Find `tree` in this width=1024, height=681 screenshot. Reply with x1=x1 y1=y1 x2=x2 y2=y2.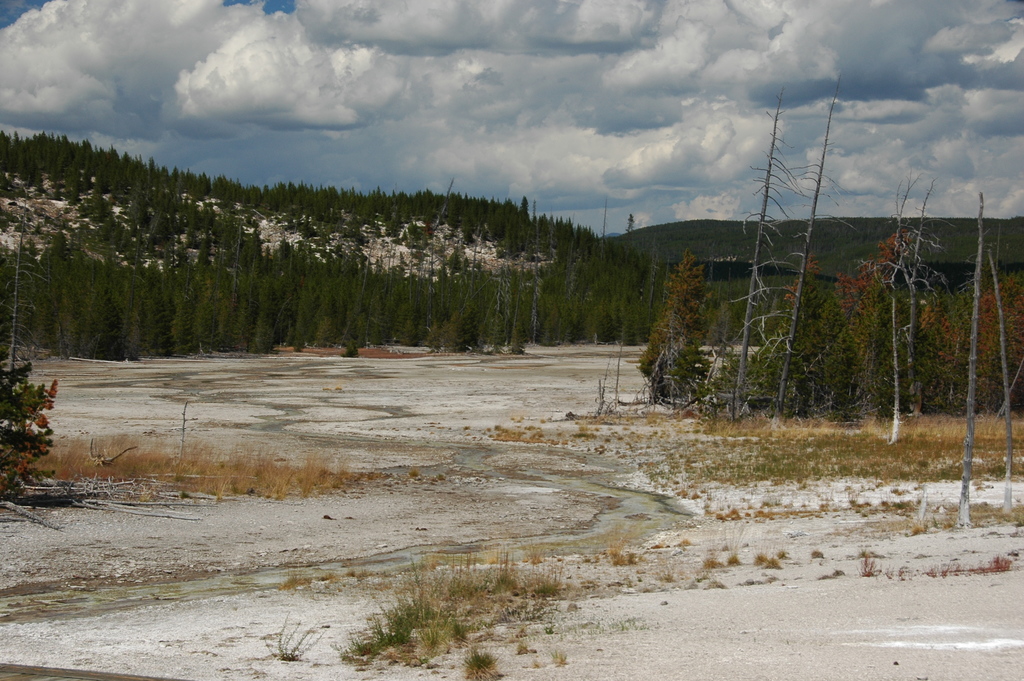
x1=166 y1=185 x2=188 y2=227.
